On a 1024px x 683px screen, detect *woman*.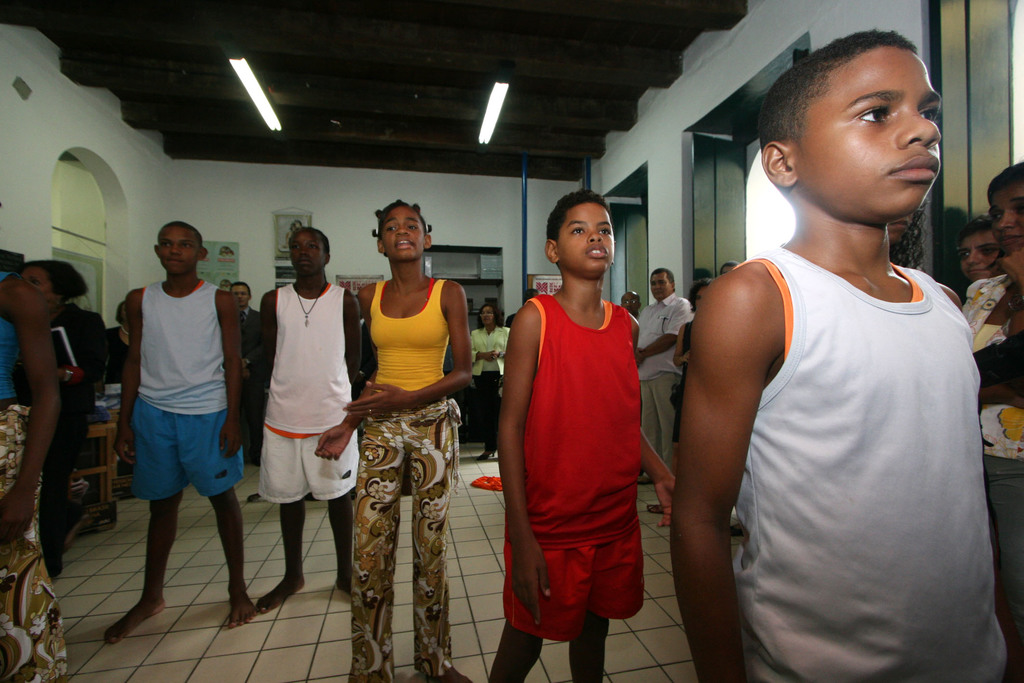
(313,194,479,682).
